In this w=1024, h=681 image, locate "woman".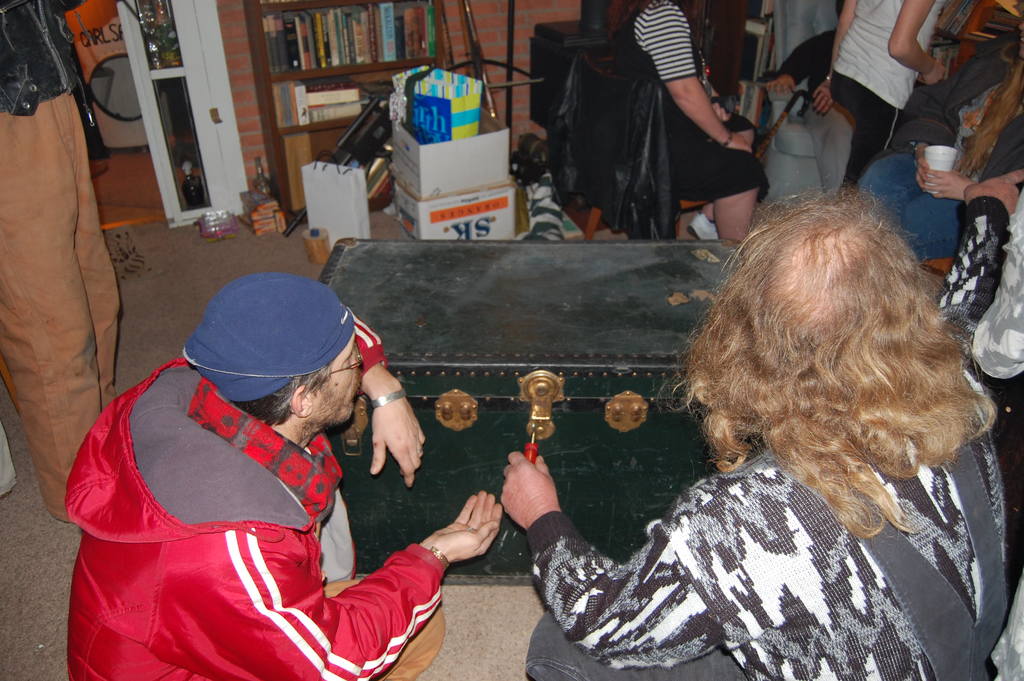
Bounding box: <box>812,0,959,206</box>.
